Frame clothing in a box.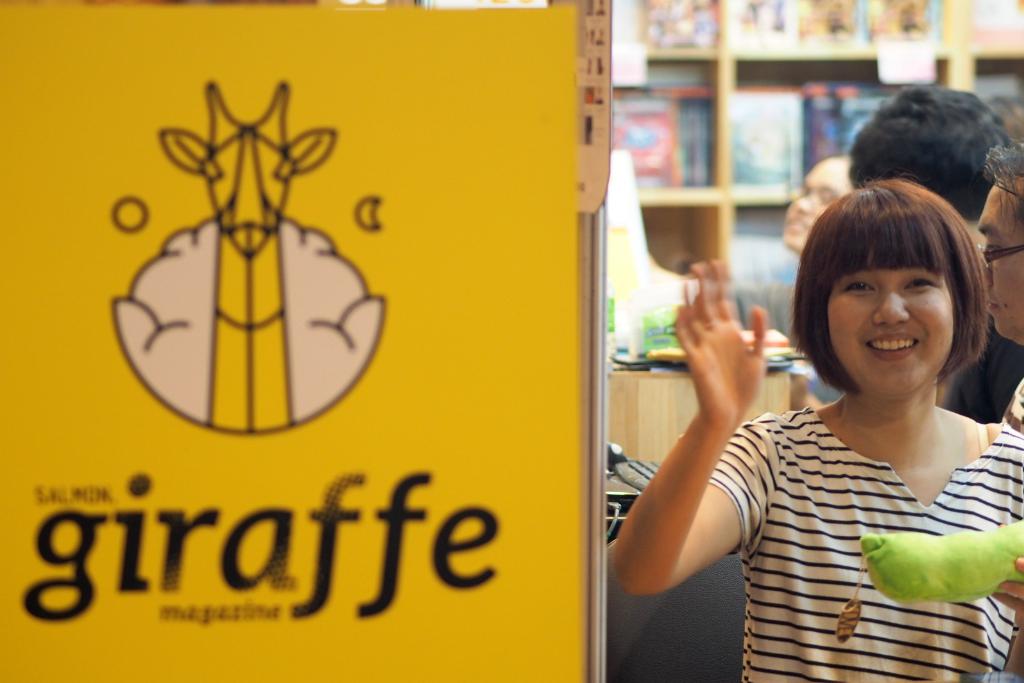
694 401 1021 682.
